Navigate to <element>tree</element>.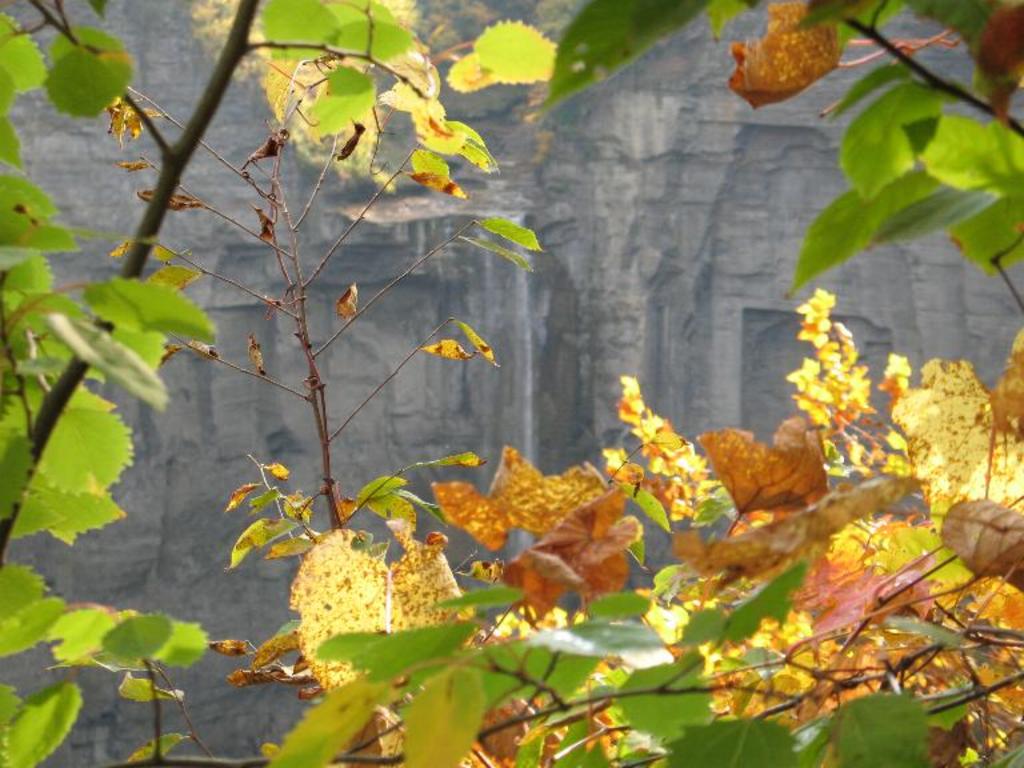
Navigation target: bbox=[12, 0, 1023, 767].
